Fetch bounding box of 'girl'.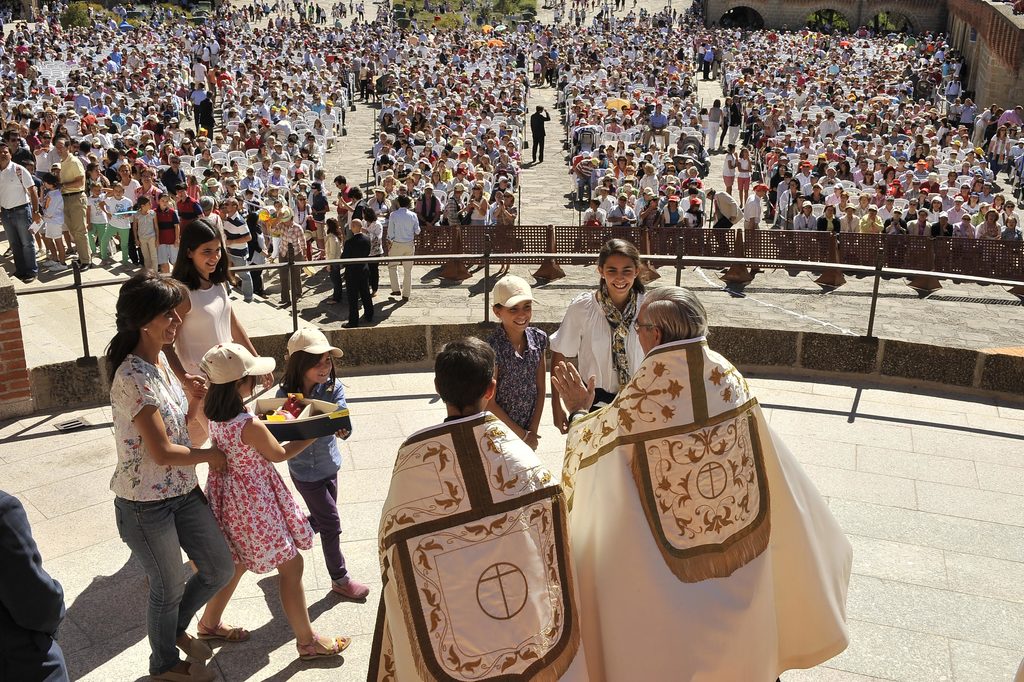
Bbox: locate(719, 143, 736, 193).
